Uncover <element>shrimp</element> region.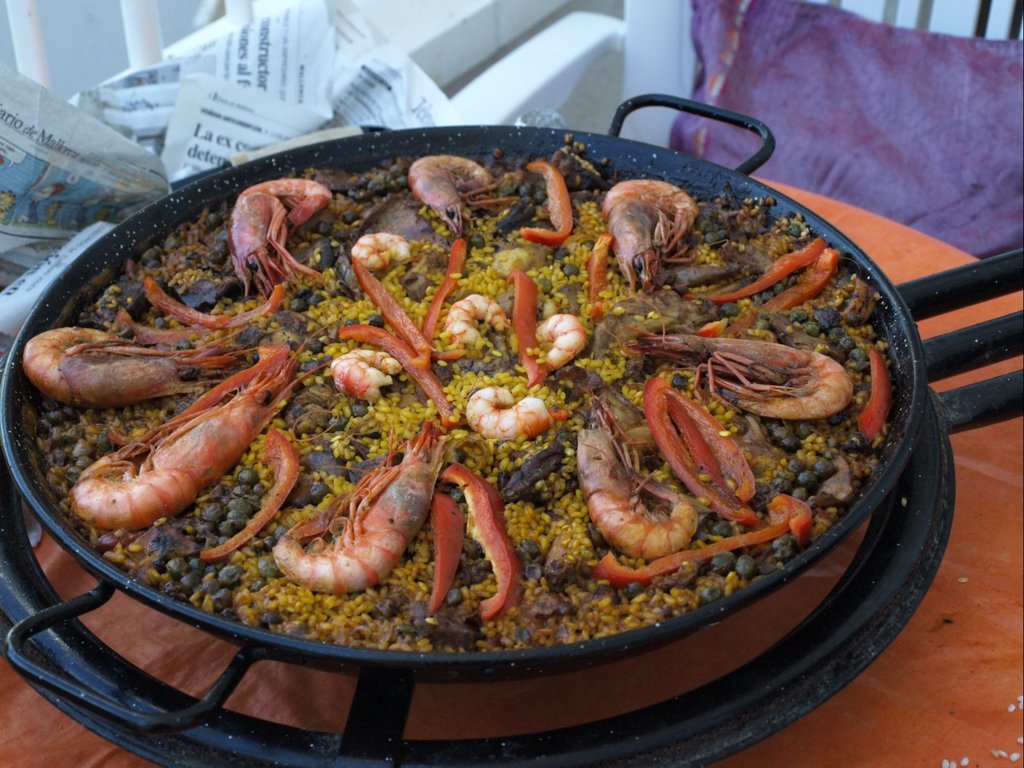
Uncovered: pyautogui.locateOnScreen(573, 387, 698, 562).
